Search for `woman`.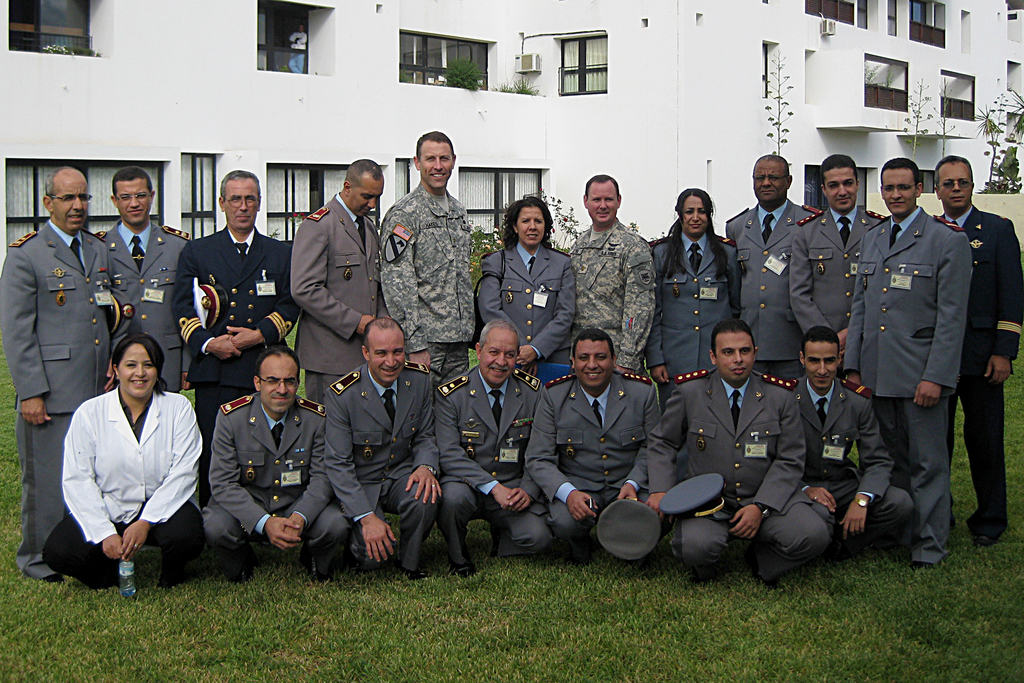
Found at {"left": 652, "top": 185, "right": 742, "bottom": 388}.
